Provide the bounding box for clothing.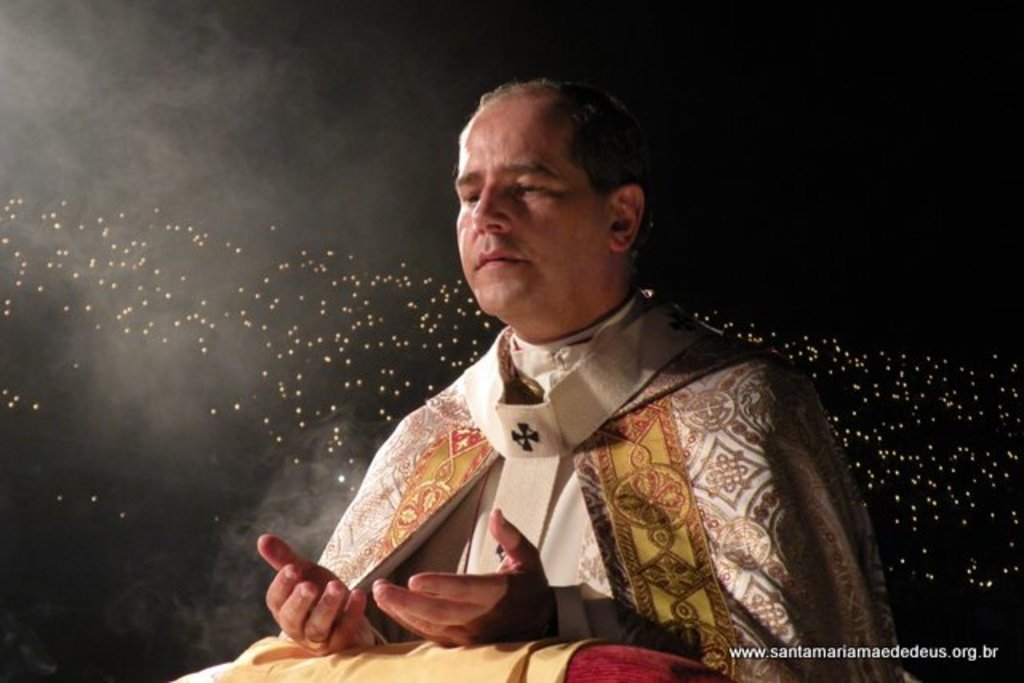
{"left": 304, "top": 288, "right": 875, "bottom": 682}.
